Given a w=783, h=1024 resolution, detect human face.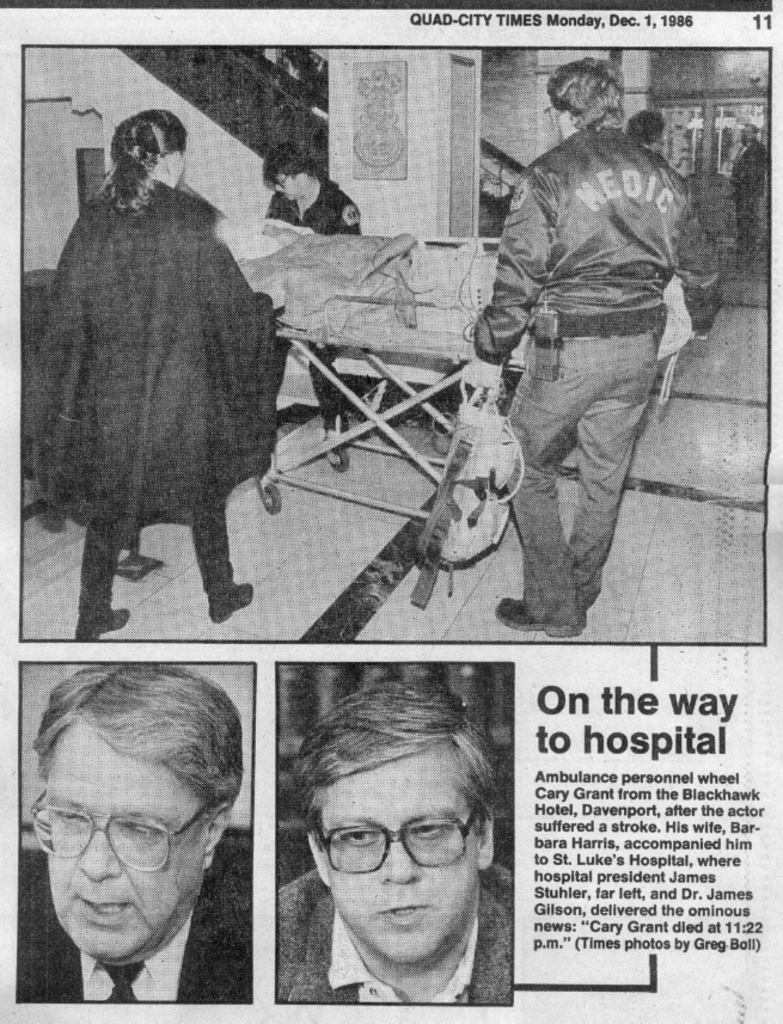
box(322, 737, 479, 969).
